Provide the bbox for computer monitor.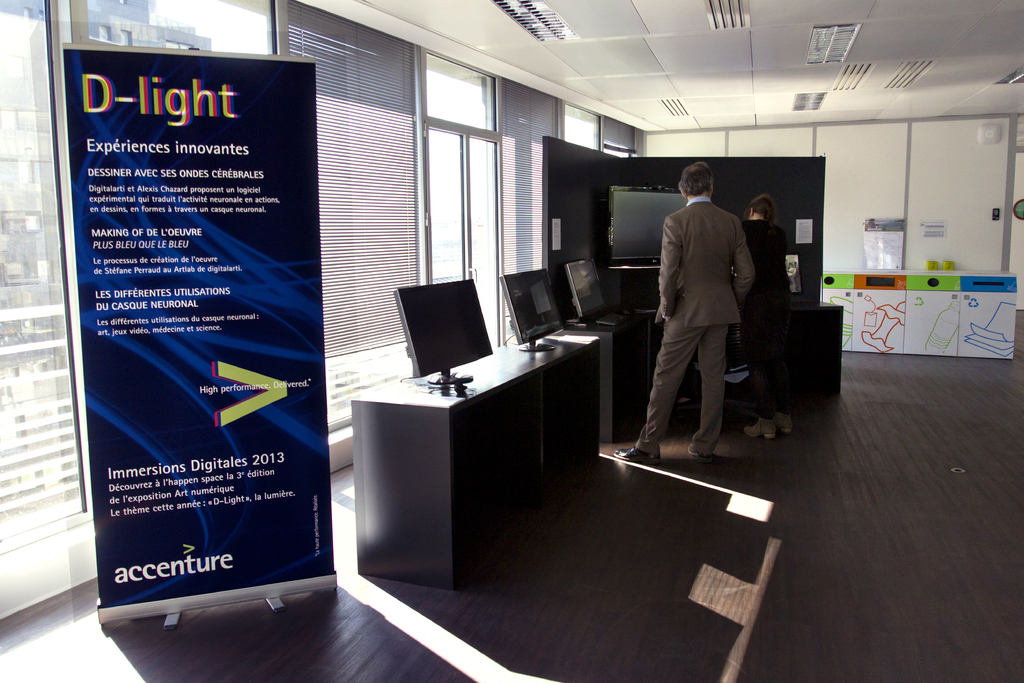
rect(561, 263, 611, 320).
